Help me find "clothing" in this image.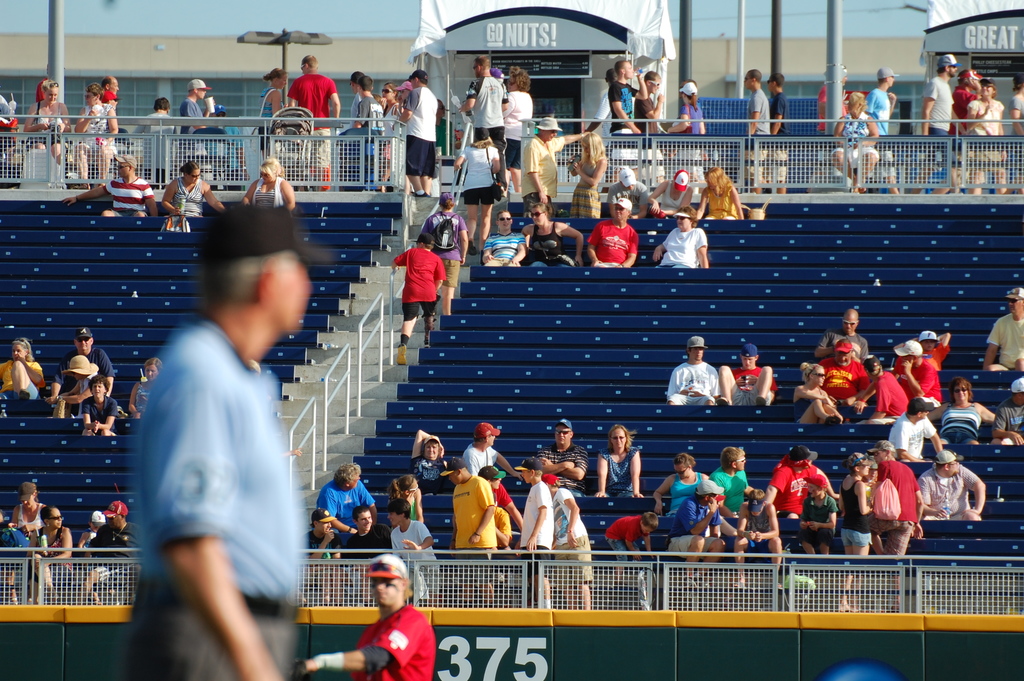
Found it: {"left": 85, "top": 104, "right": 118, "bottom": 163}.
